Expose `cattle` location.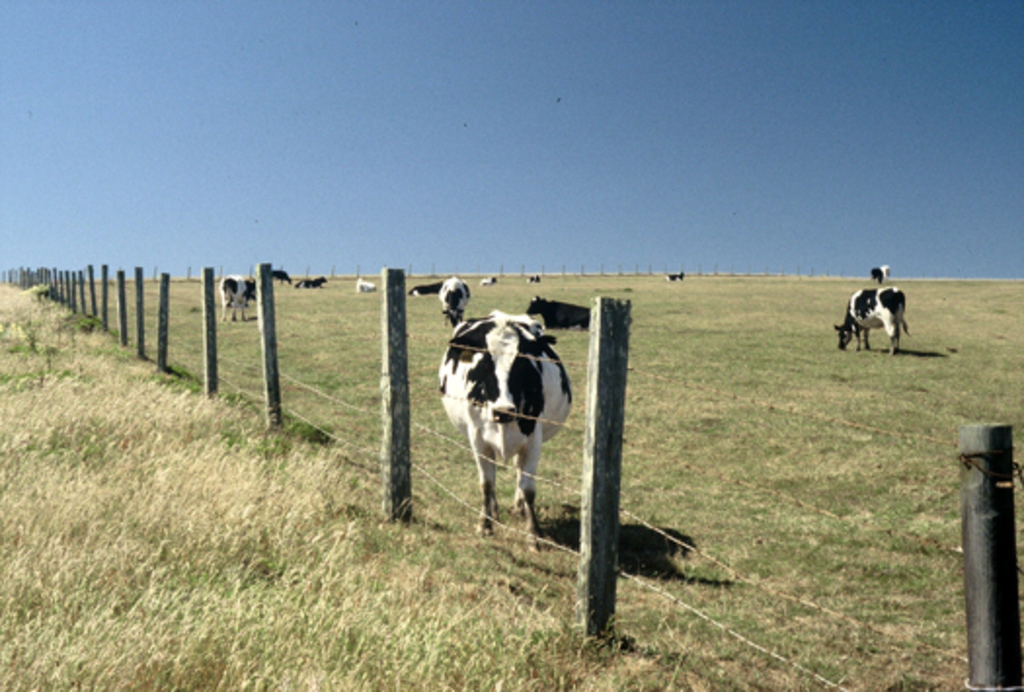
Exposed at x1=435 y1=277 x2=472 y2=329.
